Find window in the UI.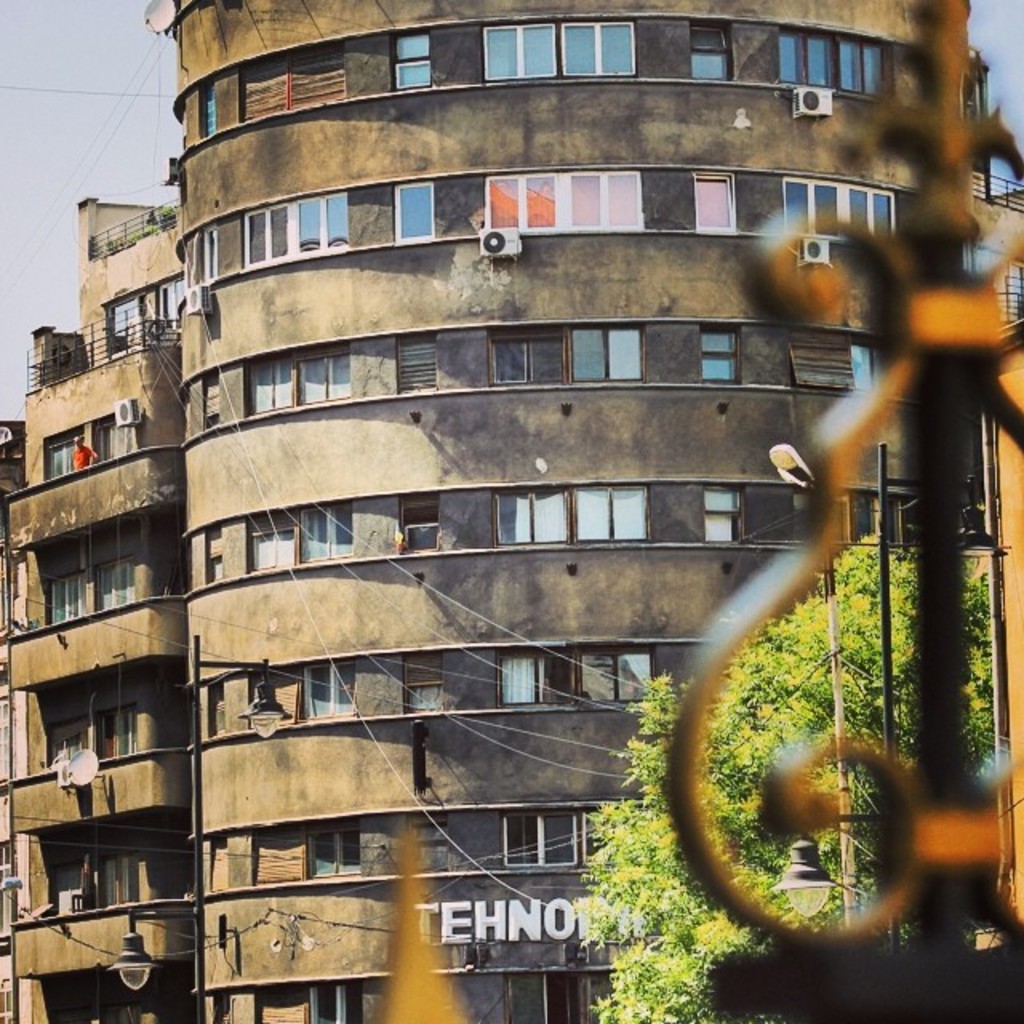
UI element at (left=99, top=702, right=134, bottom=762).
